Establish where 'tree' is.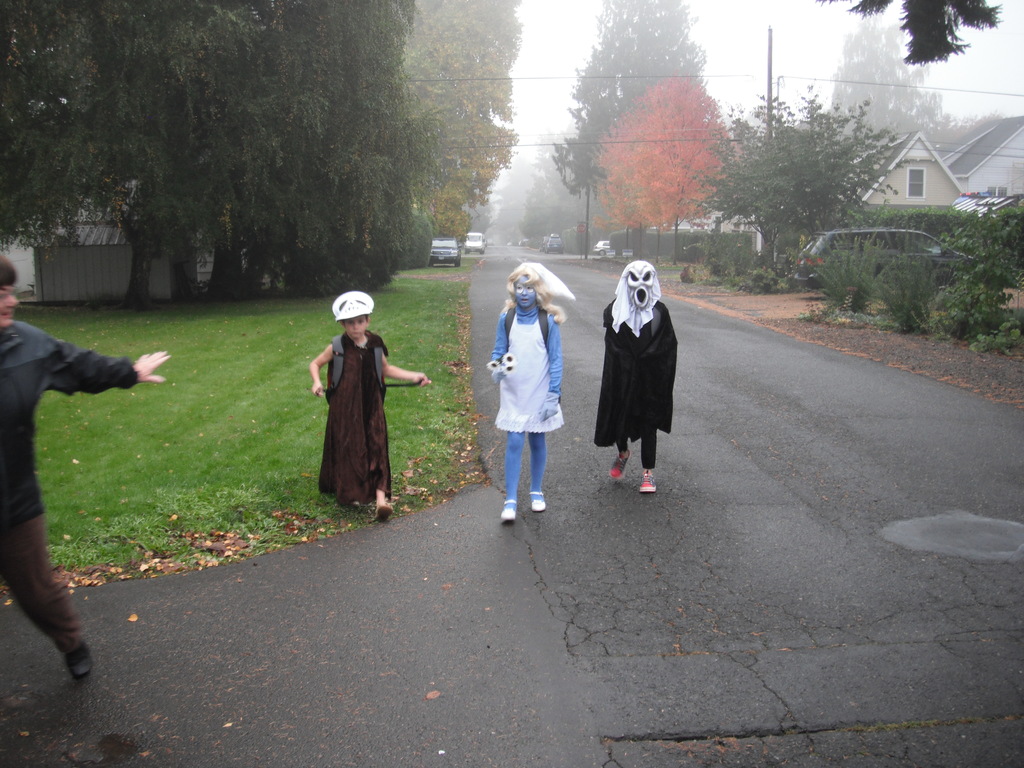
Established at locate(818, 22, 964, 162).
